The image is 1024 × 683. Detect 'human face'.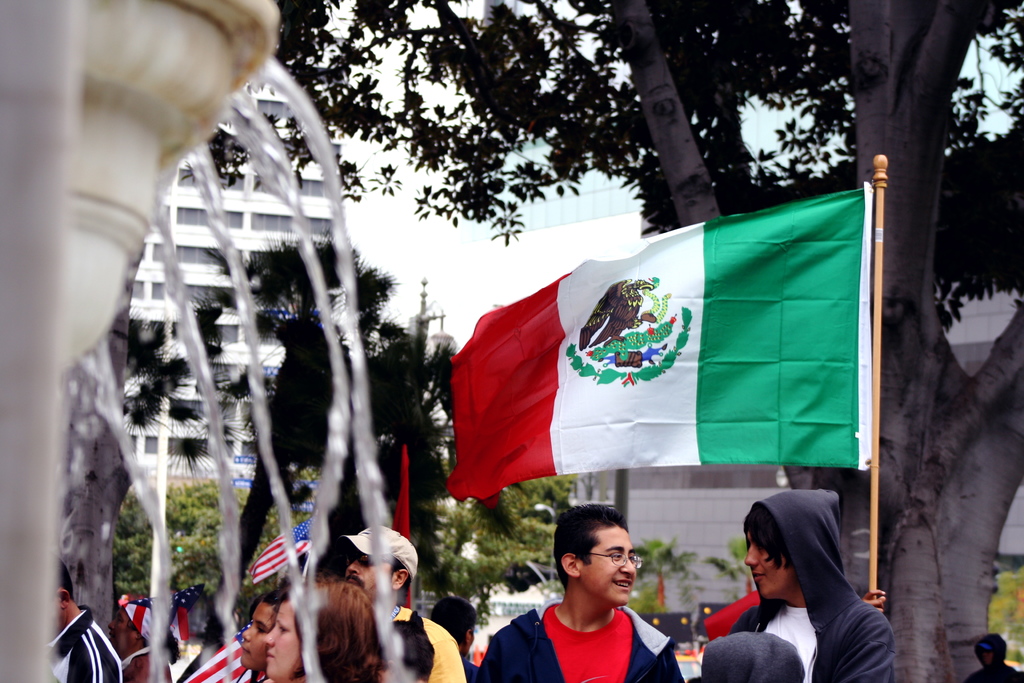
Detection: 584:520:637:607.
